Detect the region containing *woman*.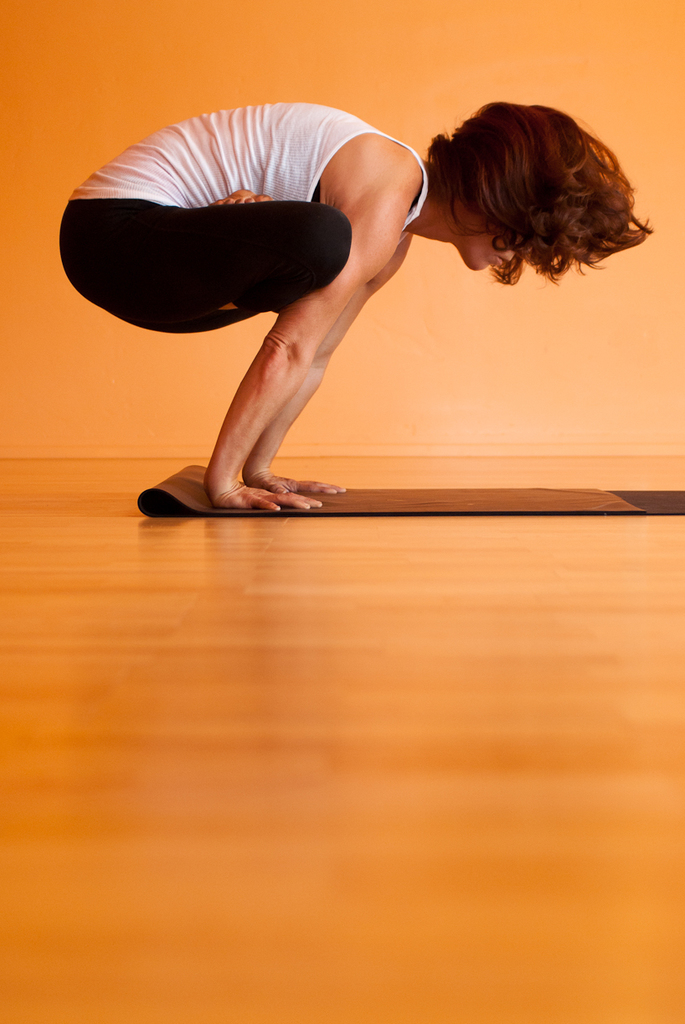
65 91 579 529.
